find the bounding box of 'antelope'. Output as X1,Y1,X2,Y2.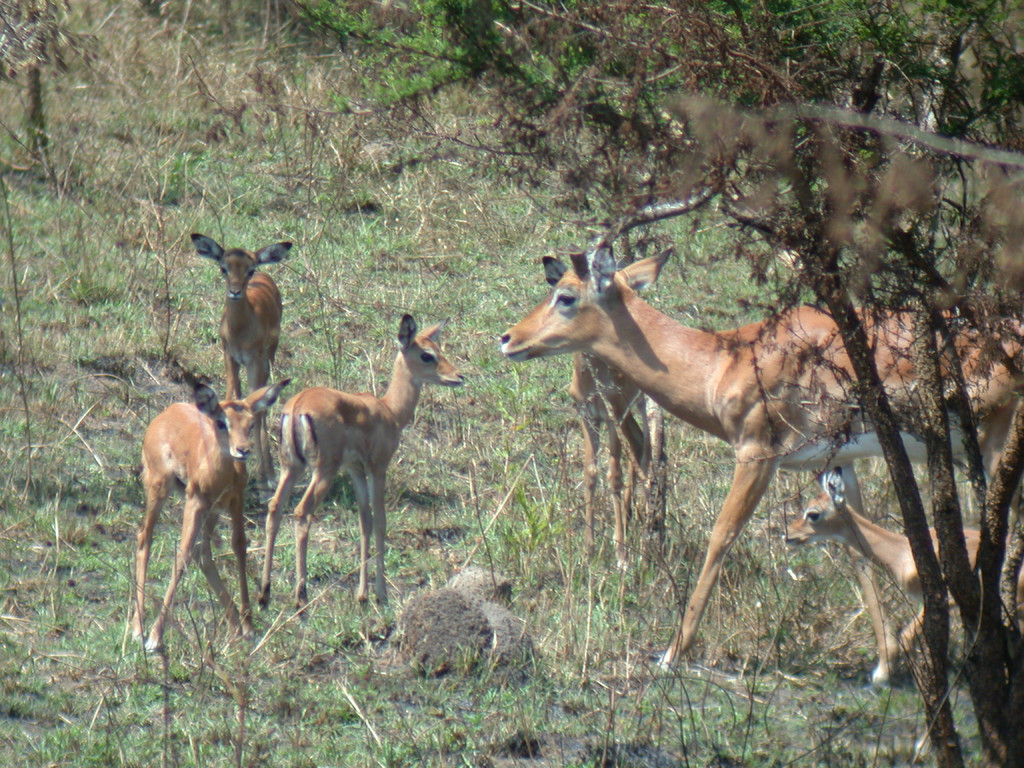
134,371,296,657.
